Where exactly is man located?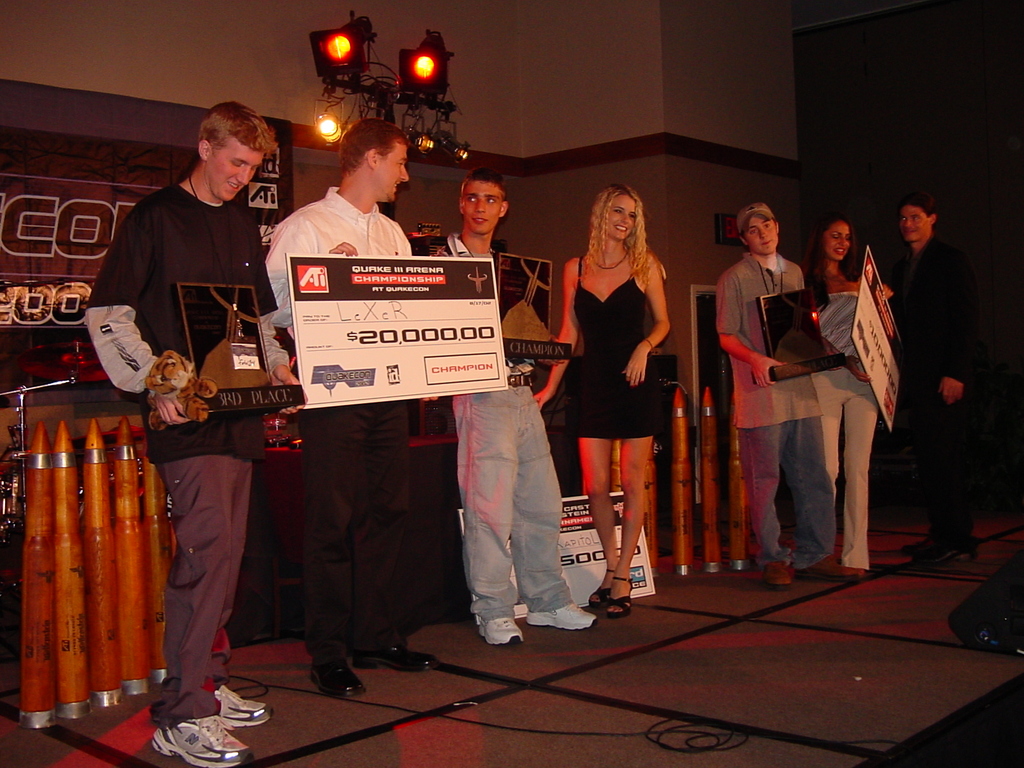
Its bounding box is 425 166 604 651.
